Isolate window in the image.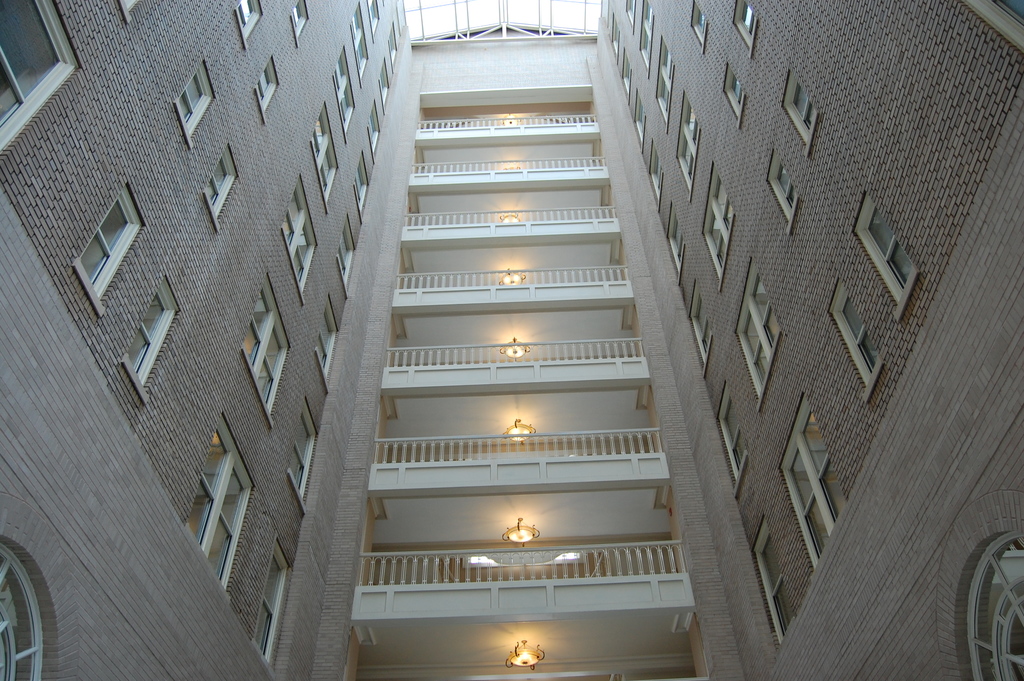
Isolated region: box(372, 0, 379, 24).
